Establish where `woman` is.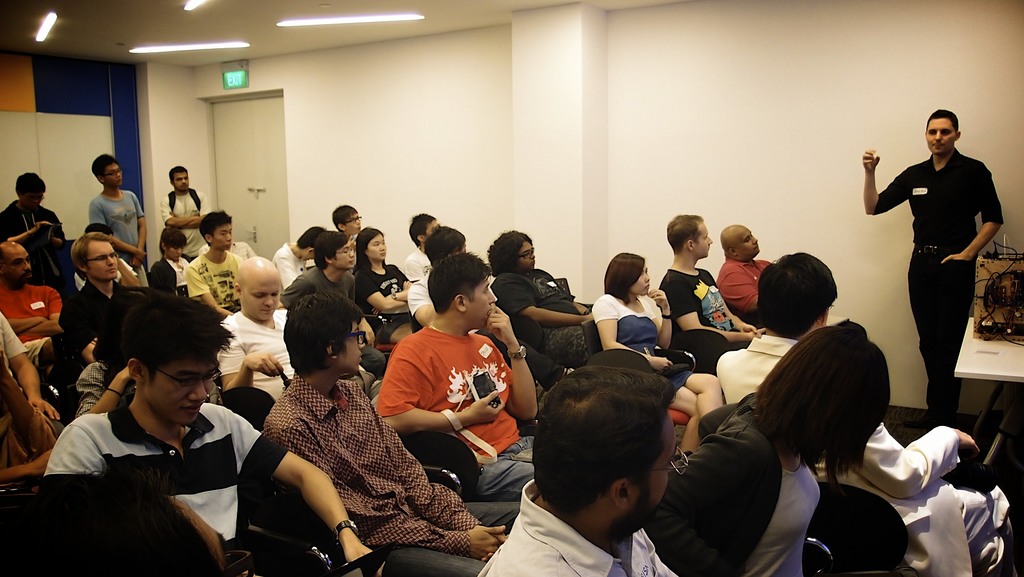
Established at [145,228,200,297].
